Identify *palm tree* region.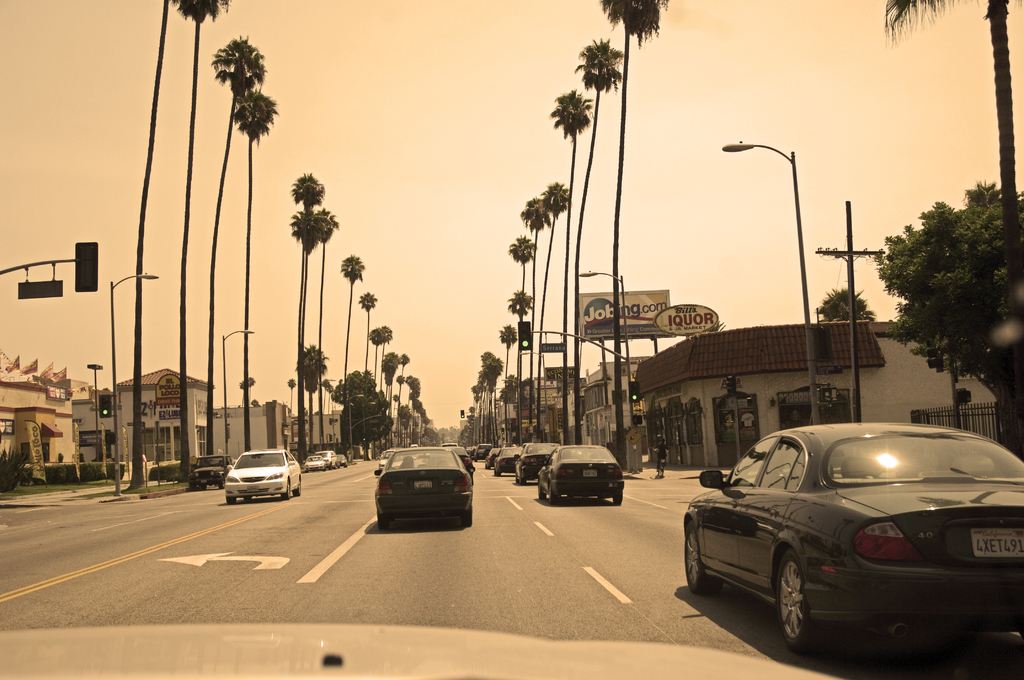
Region: (148,0,230,489).
